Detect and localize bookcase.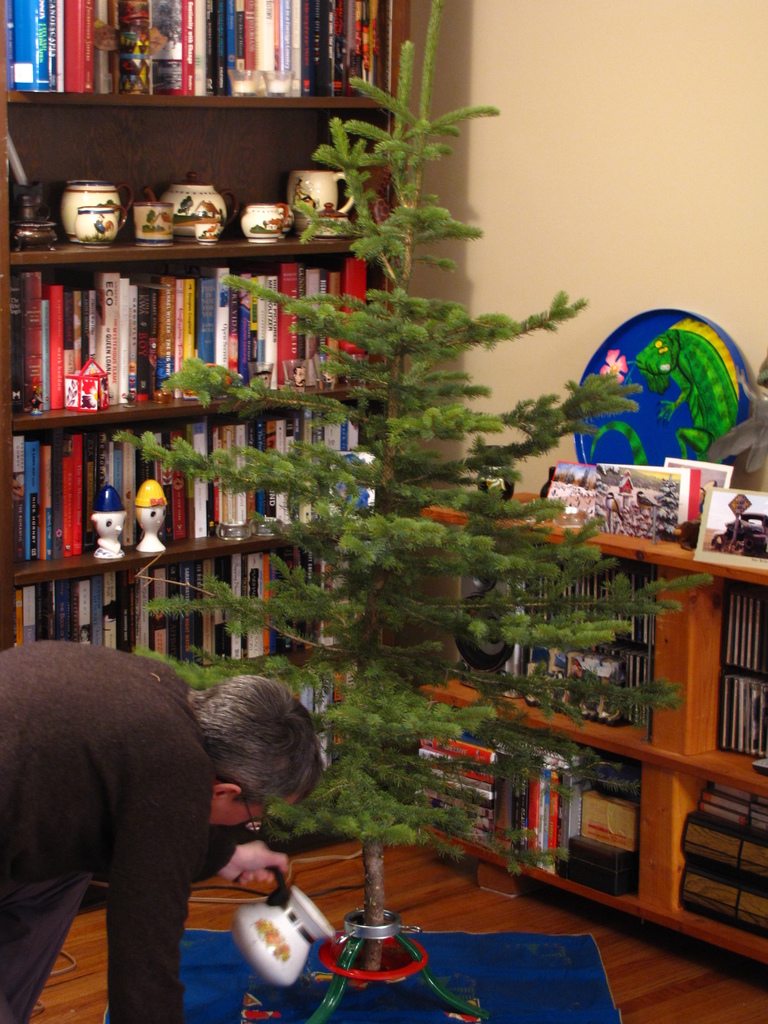
Localized at crop(423, 481, 767, 968).
